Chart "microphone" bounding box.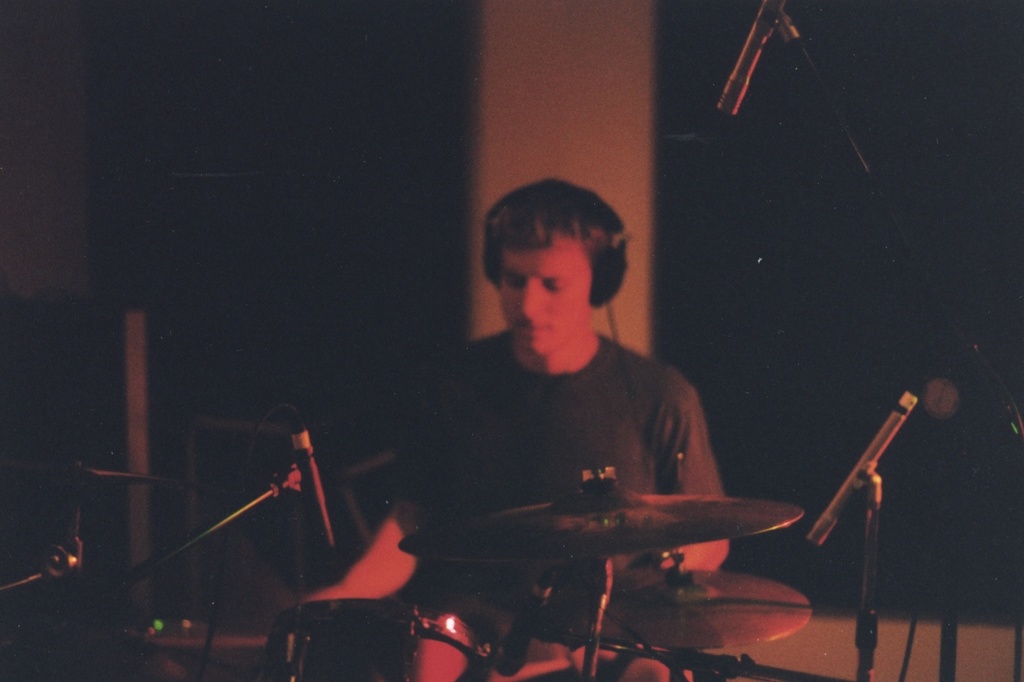
Charted: [x1=716, y1=13, x2=772, y2=114].
